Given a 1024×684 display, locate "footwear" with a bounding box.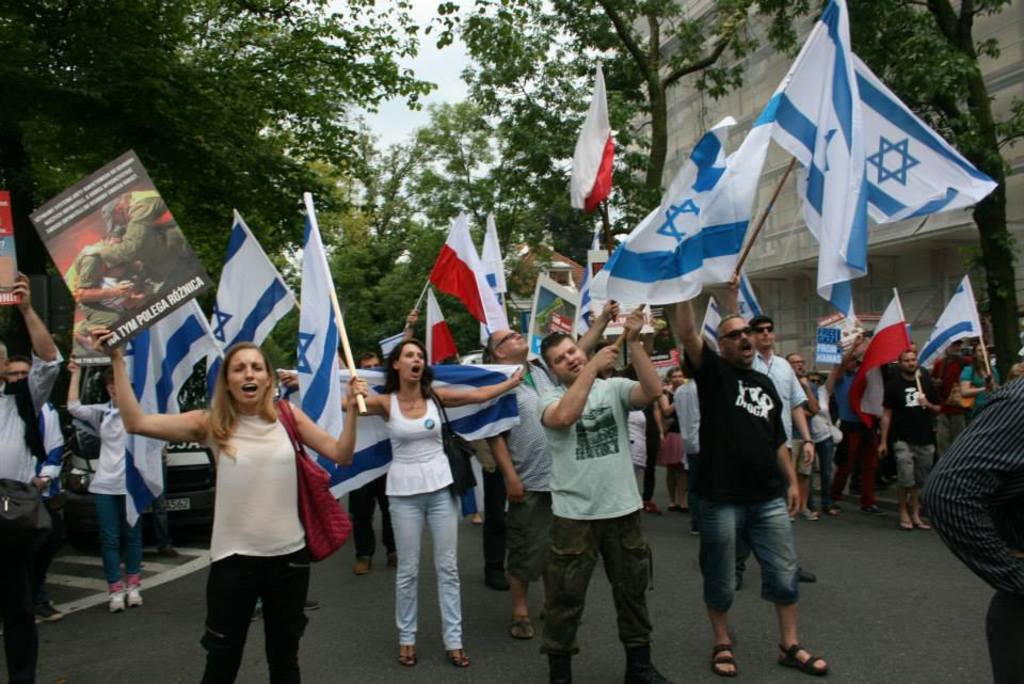
Located: detection(779, 640, 822, 667).
